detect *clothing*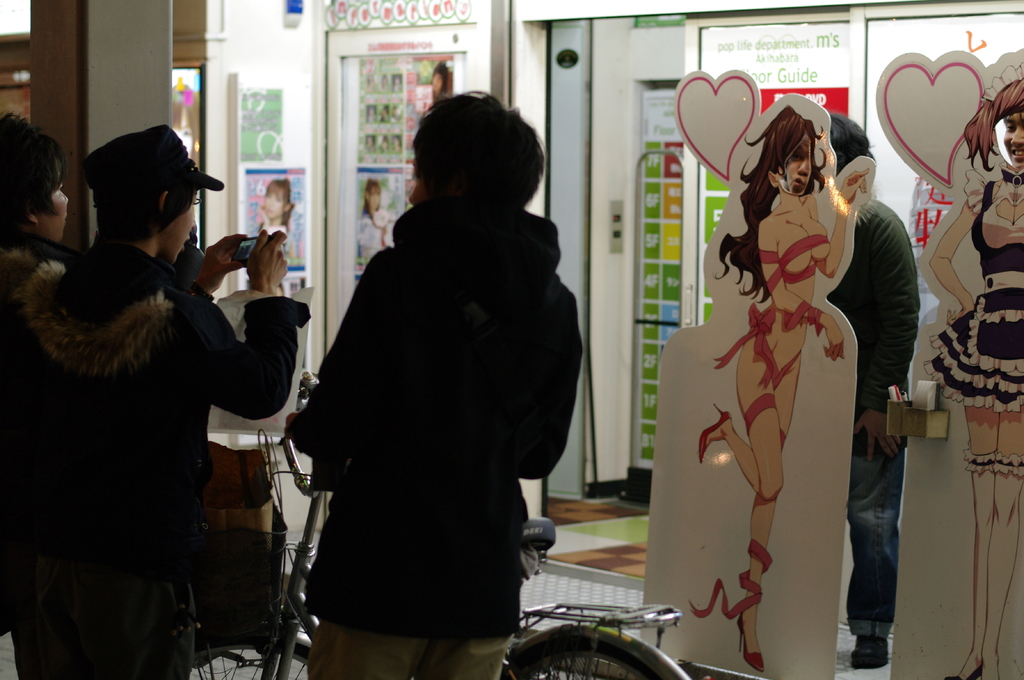
left=0, top=231, right=91, bottom=635
